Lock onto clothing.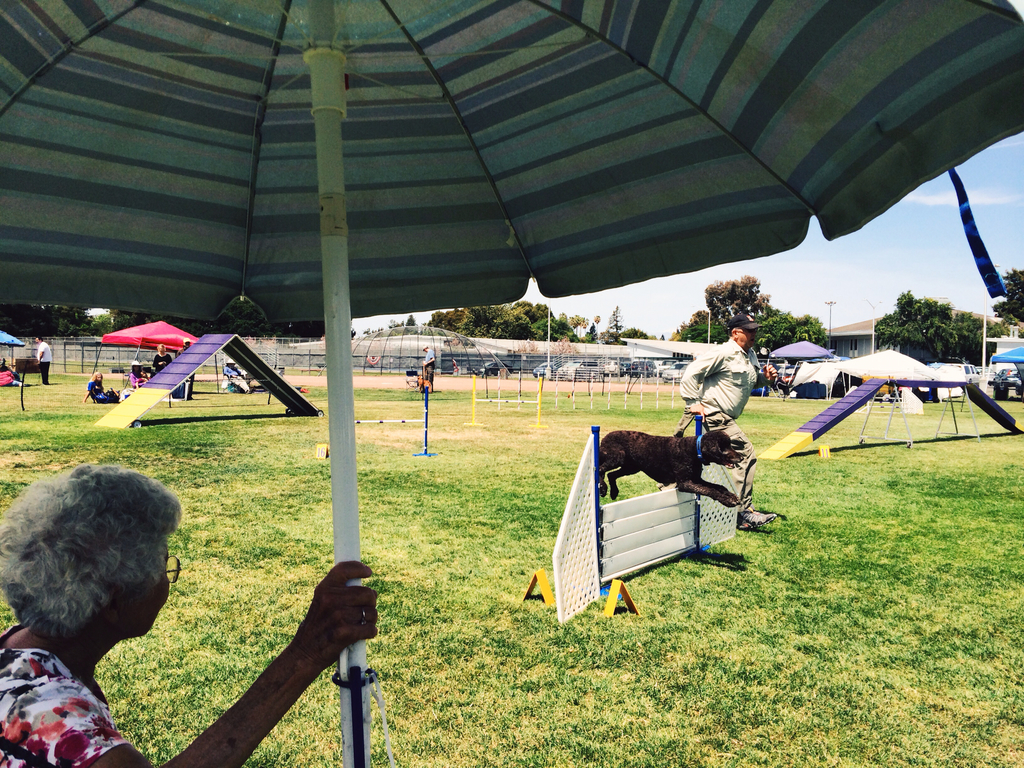
Locked: [left=151, top=356, right=175, bottom=365].
